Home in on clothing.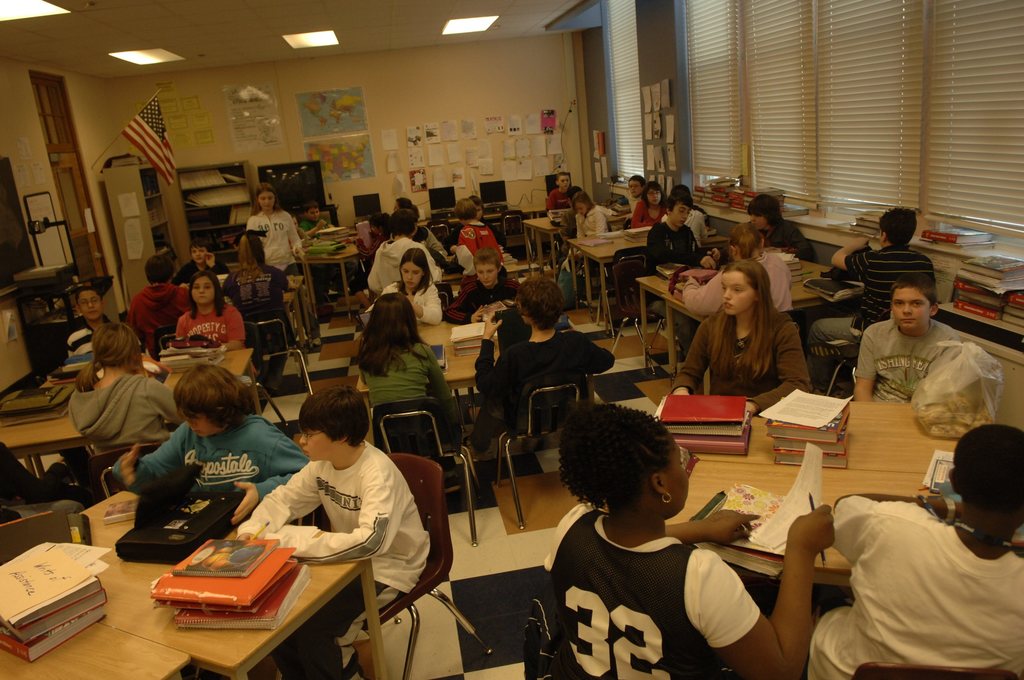
Homed in at bbox(223, 257, 294, 343).
